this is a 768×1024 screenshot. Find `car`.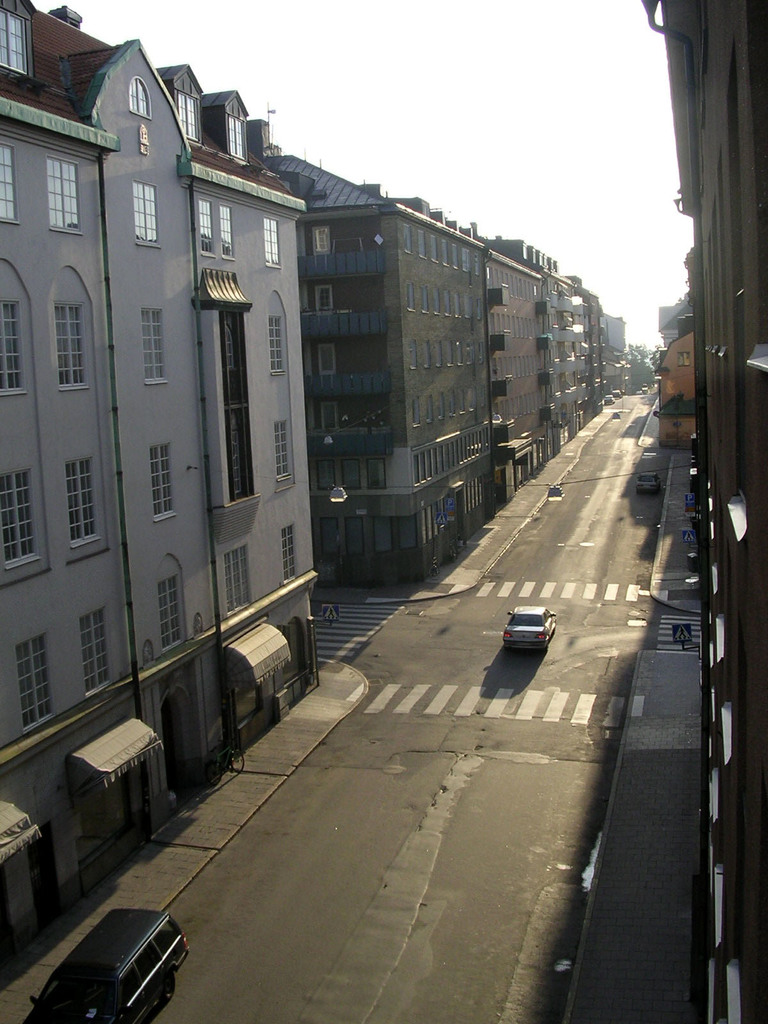
Bounding box: {"x1": 604, "y1": 394, "x2": 614, "y2": 404}.
